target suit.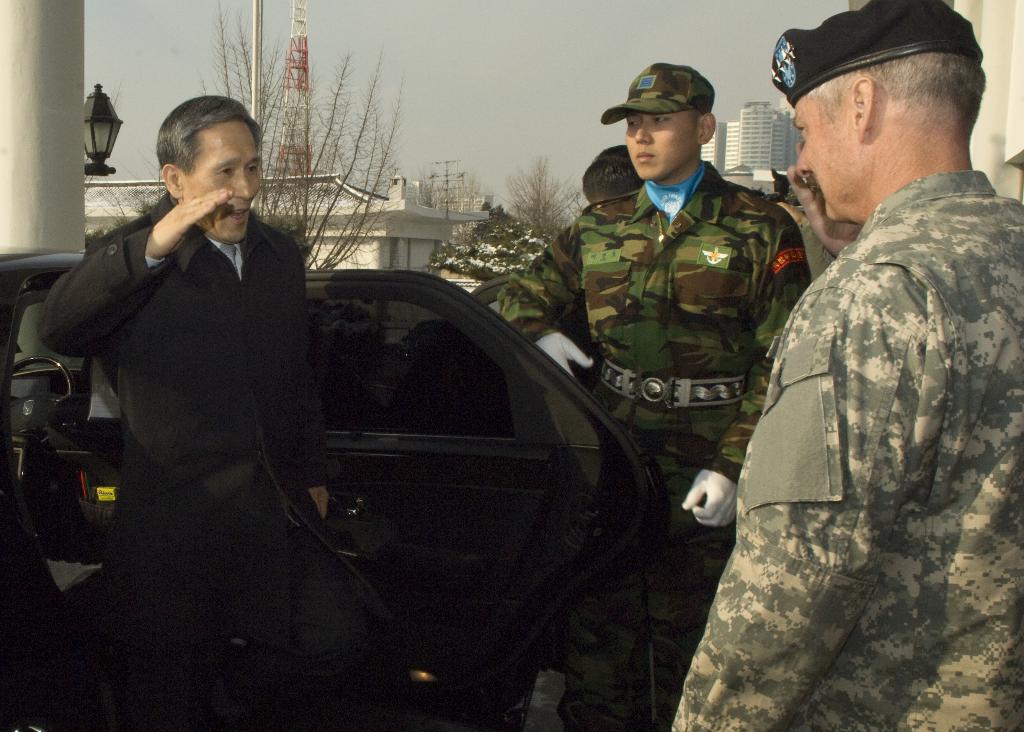
Target region: box(38, 193, 400, 693).
